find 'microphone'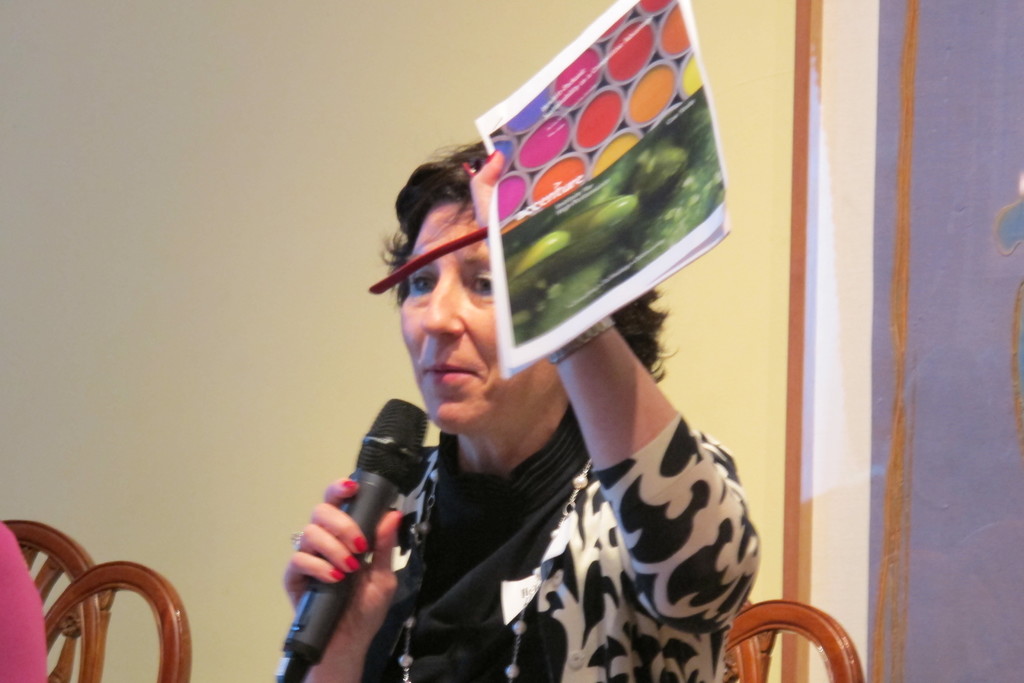
(276, 396, 429, 682)
